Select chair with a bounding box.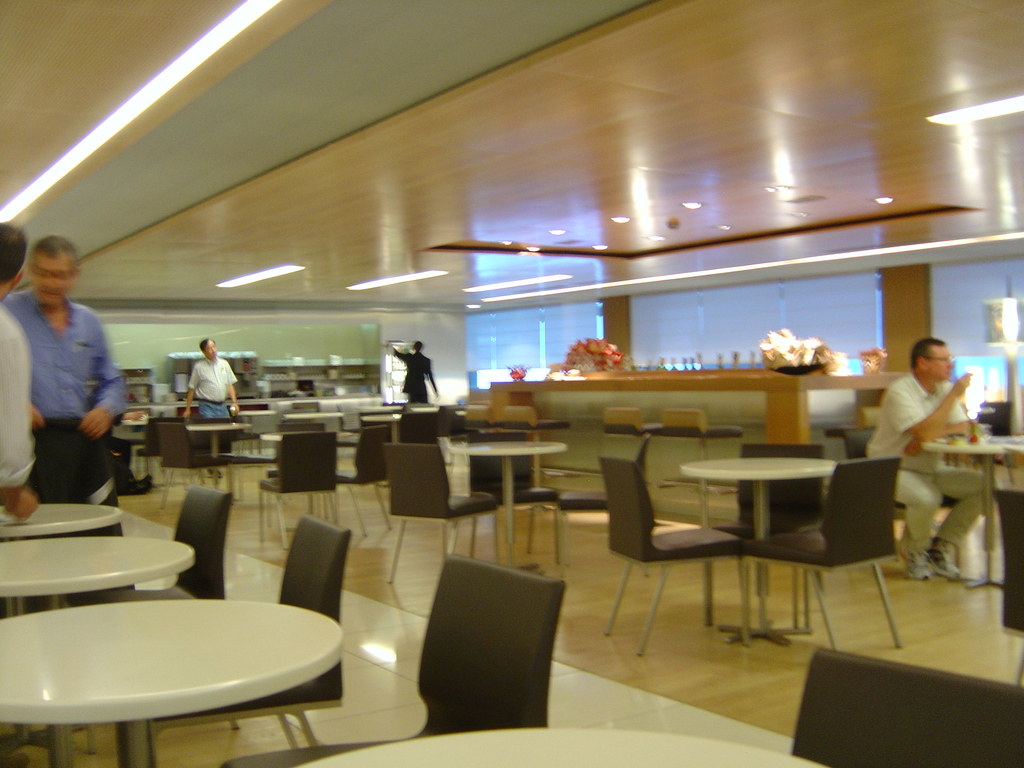
BBox(399, 412, 440, 446).
